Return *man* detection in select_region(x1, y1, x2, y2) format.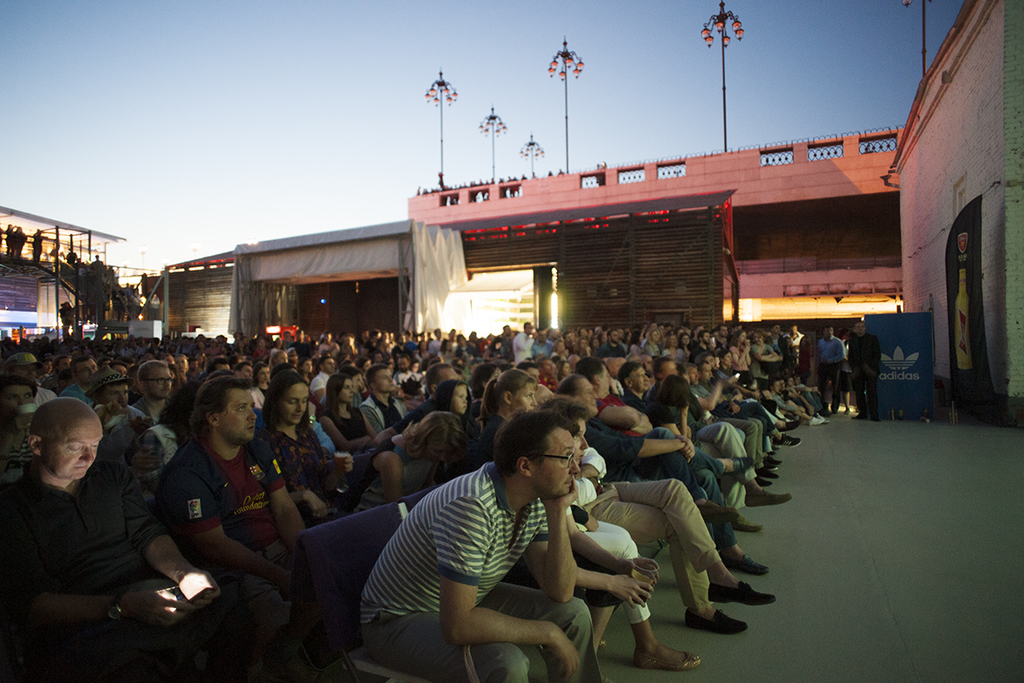
select_region(712, 323, 729, 353).
